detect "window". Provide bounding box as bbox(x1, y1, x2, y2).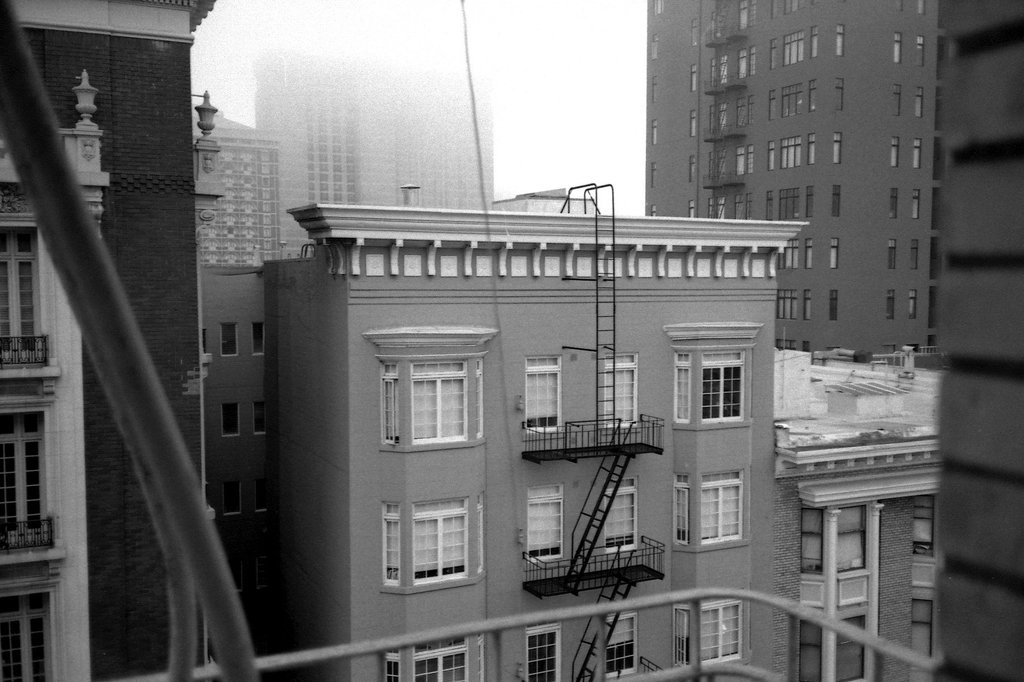
bbox(911, 241, 914, 265).
